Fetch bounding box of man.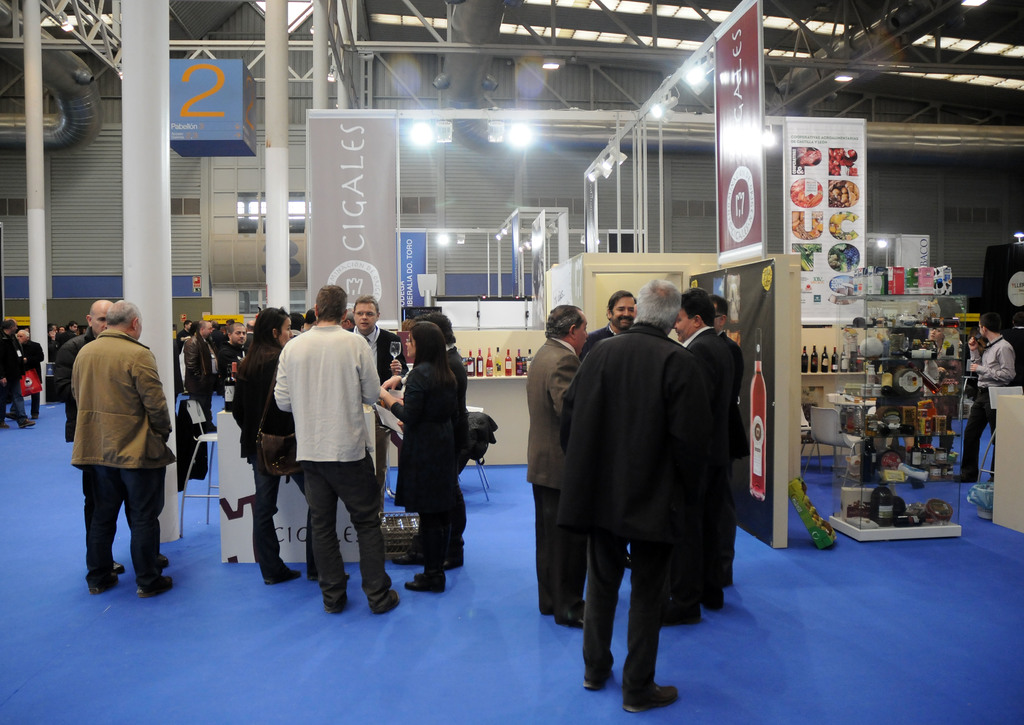
Bbox: pyautogui.locateOnScreen(562, 276, 679, 719).
